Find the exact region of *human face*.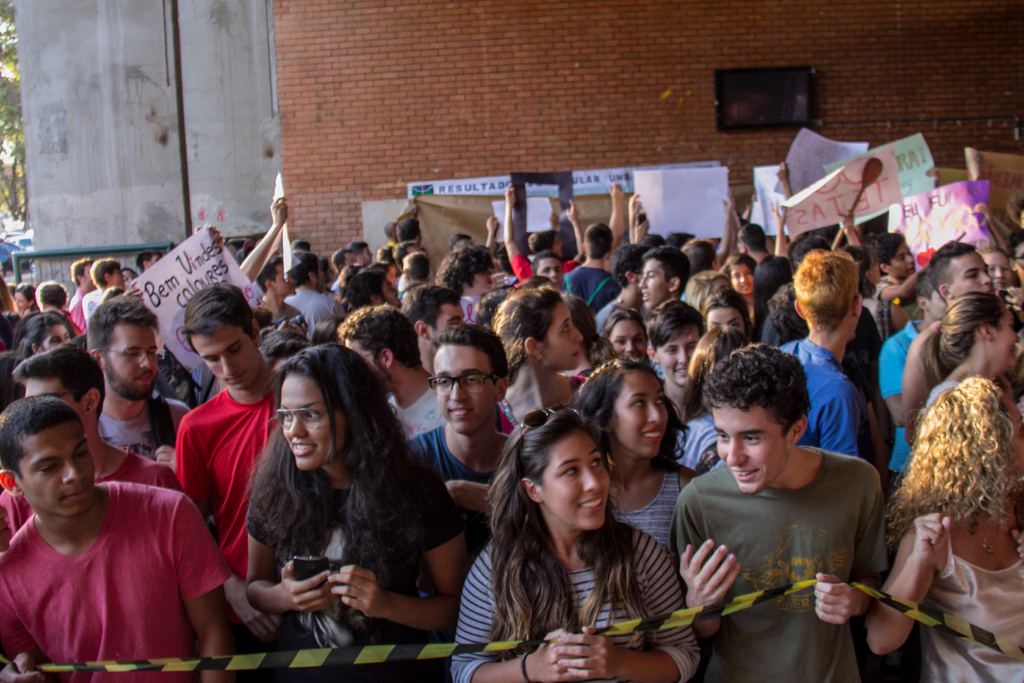
Exact region: <region>607, 317, 649, 356</region>.
